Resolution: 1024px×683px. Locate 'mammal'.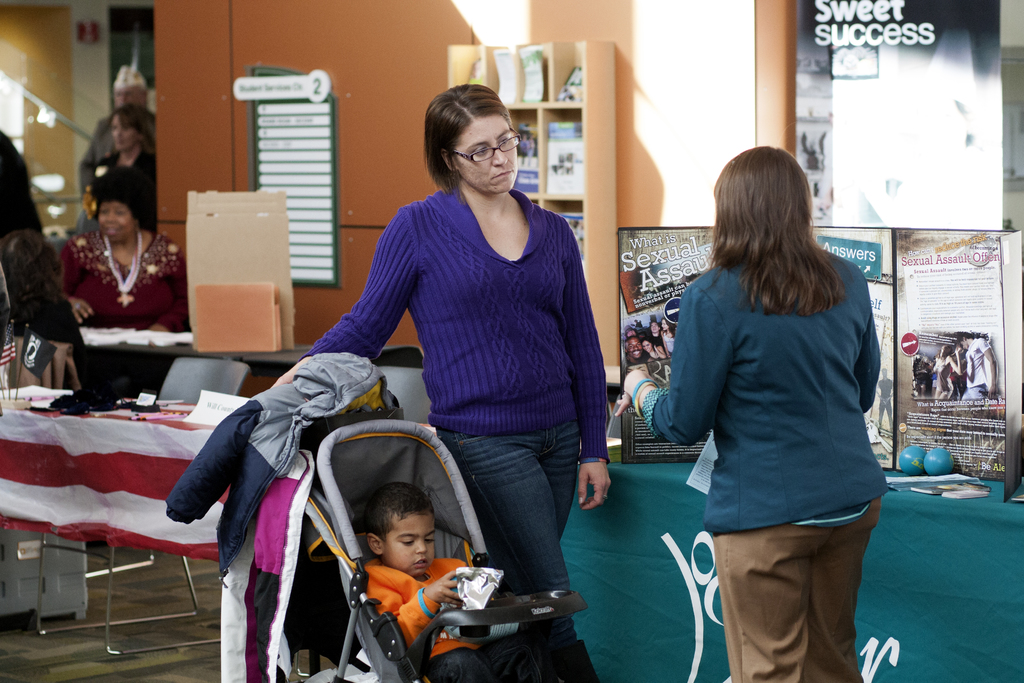
bbox(92, 99, 161, 236).
